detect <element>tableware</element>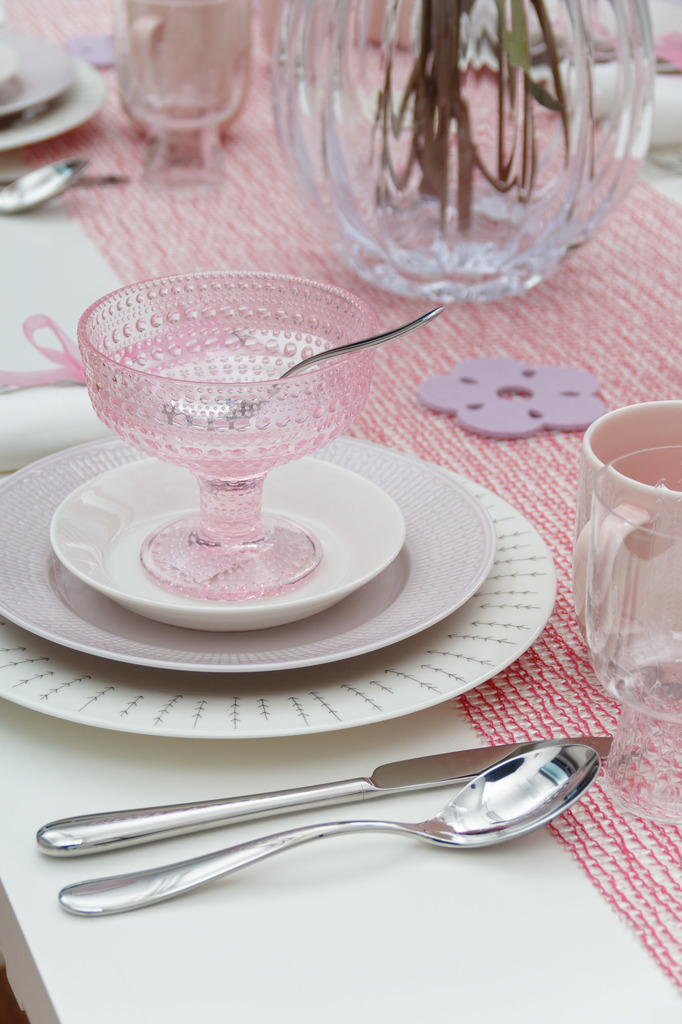
box=[33, 737, 533, 863]
